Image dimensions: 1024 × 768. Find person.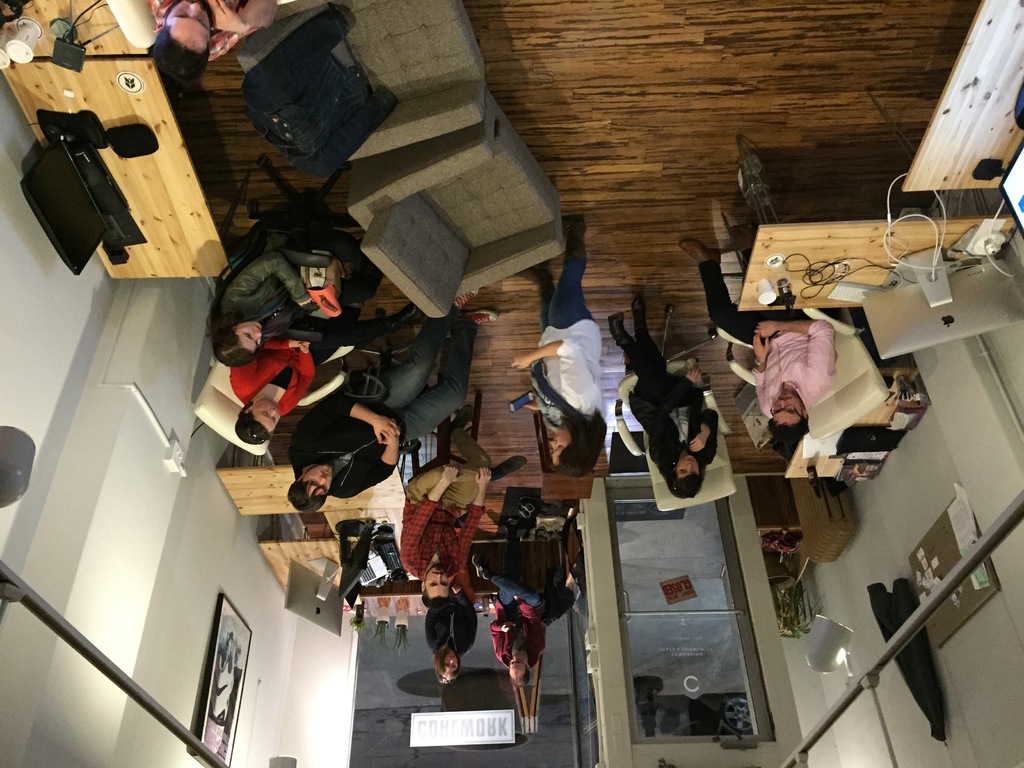
bbox=[142, 0, 281, 90].
